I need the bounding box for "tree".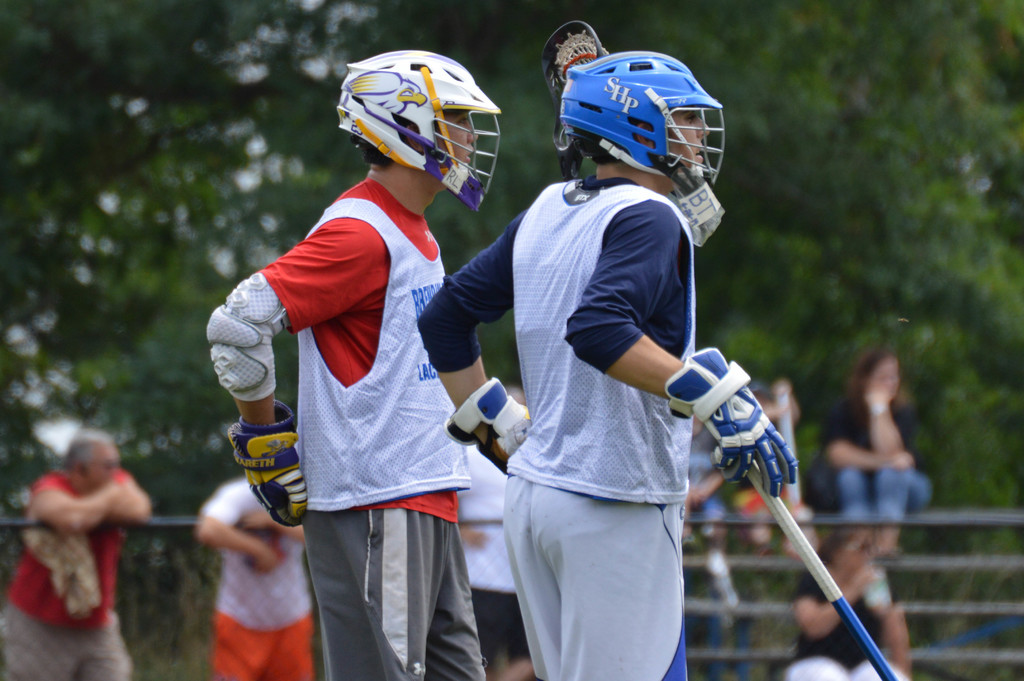
Here it is: <region>360, 0, 1023, 644</region>.
